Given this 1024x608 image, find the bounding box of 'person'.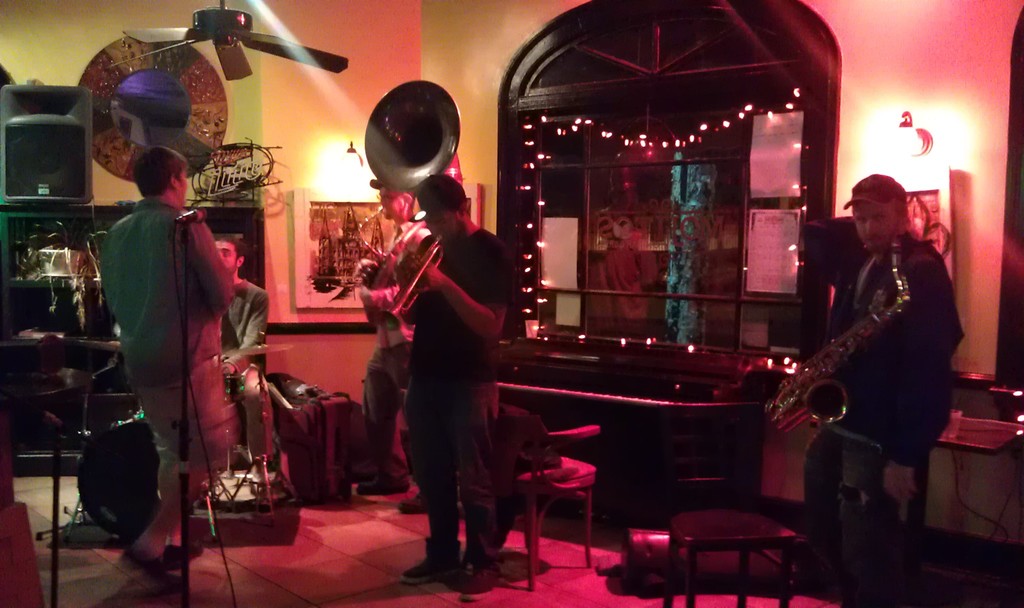
detection(394, 174, 516, 600).
